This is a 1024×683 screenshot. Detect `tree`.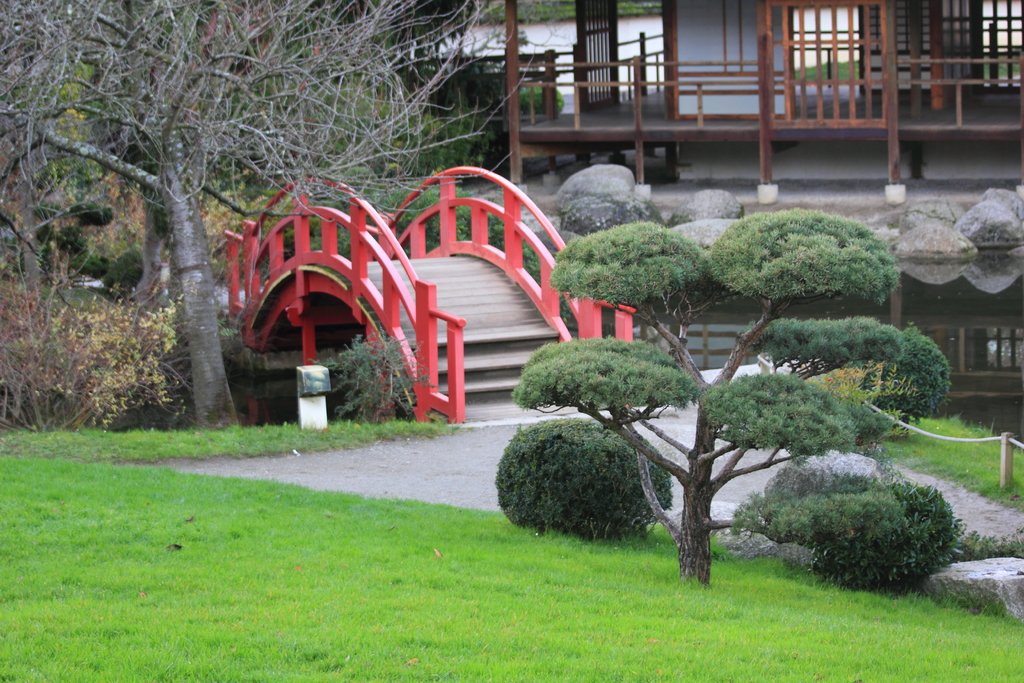
bbox=(508, 211, 911, 582).
